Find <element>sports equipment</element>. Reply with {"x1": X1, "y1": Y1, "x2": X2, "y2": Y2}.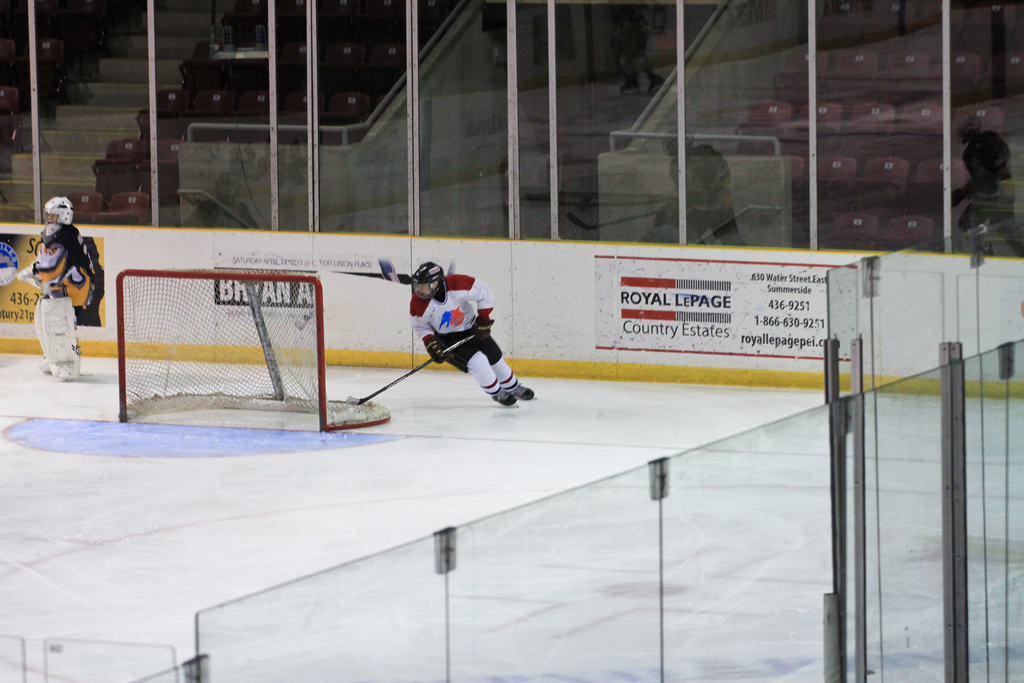
{"x1": 113, "y1": 264, "x2": 397, "y2": 436}.
